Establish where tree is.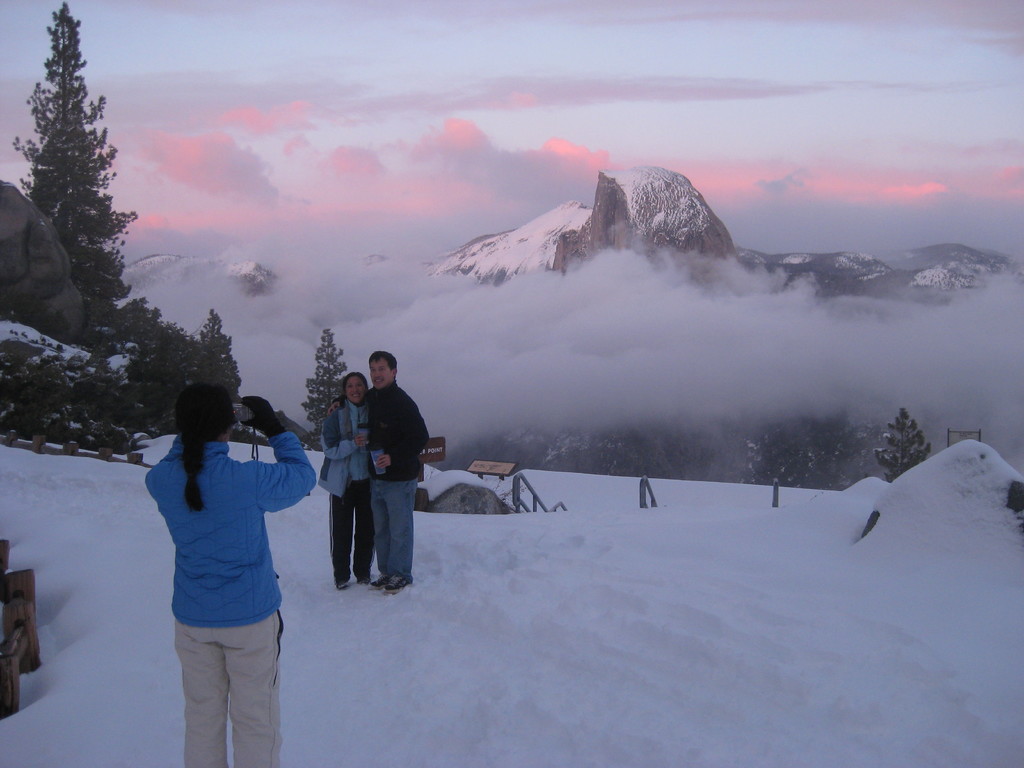
Established at rect(868, 399, 940, 486).
